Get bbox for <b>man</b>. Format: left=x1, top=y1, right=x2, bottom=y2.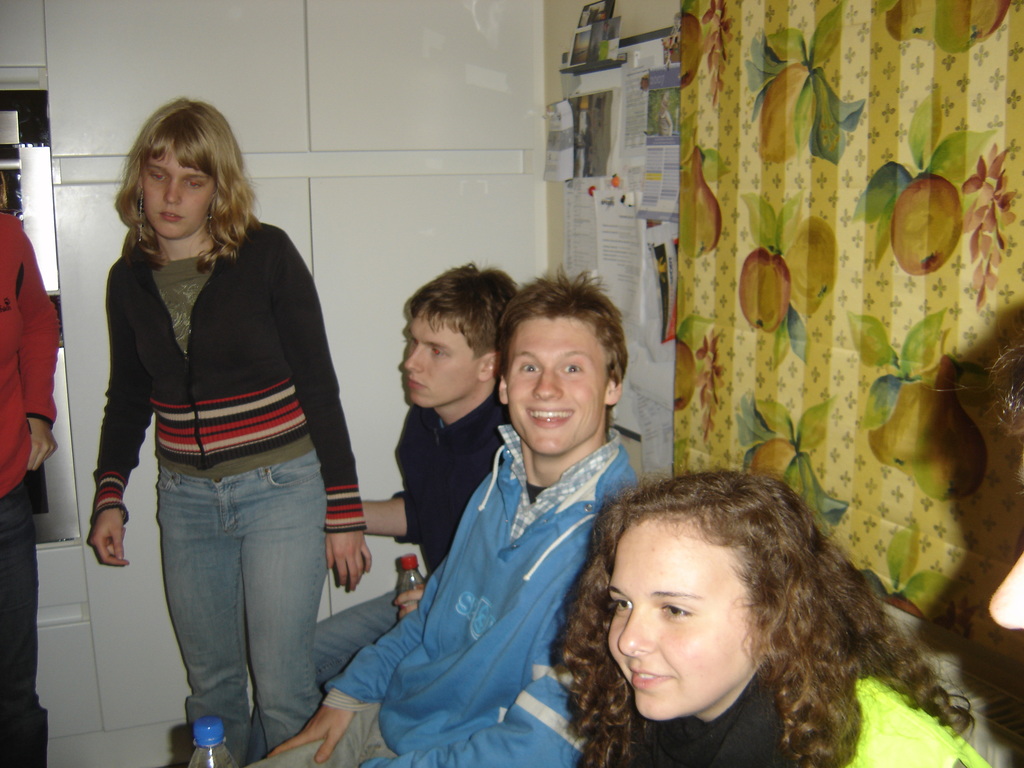
left=246, top=257, right=529, bottom=763.
